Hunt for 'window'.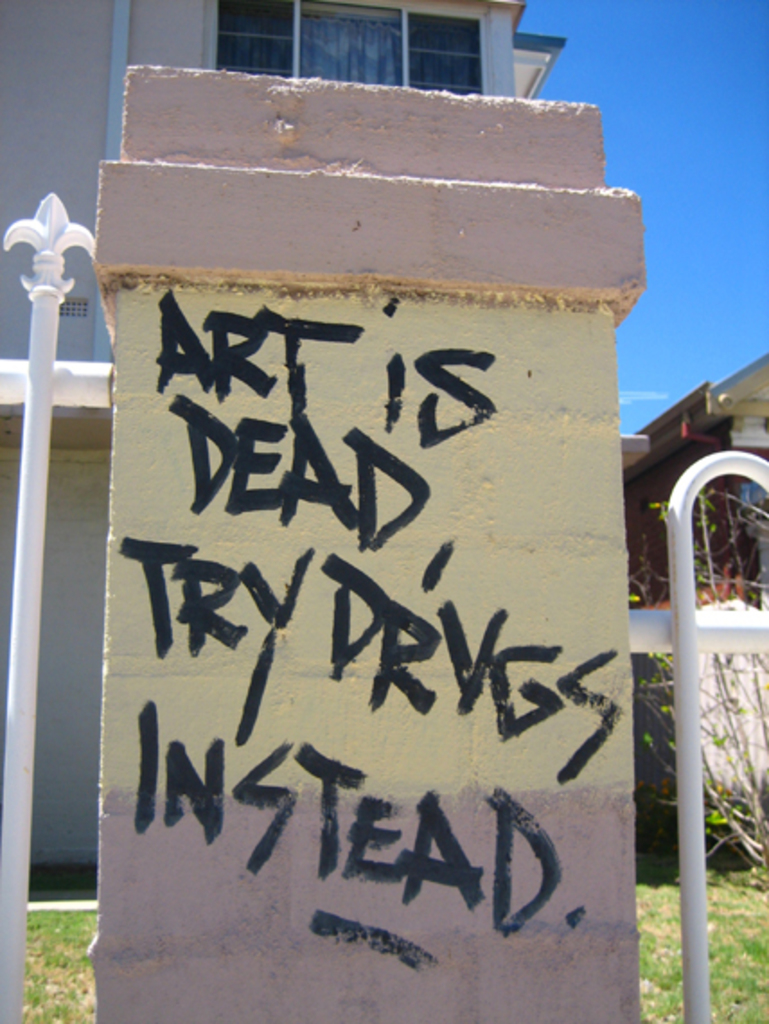
Hunted down at 246 4 530 81.
